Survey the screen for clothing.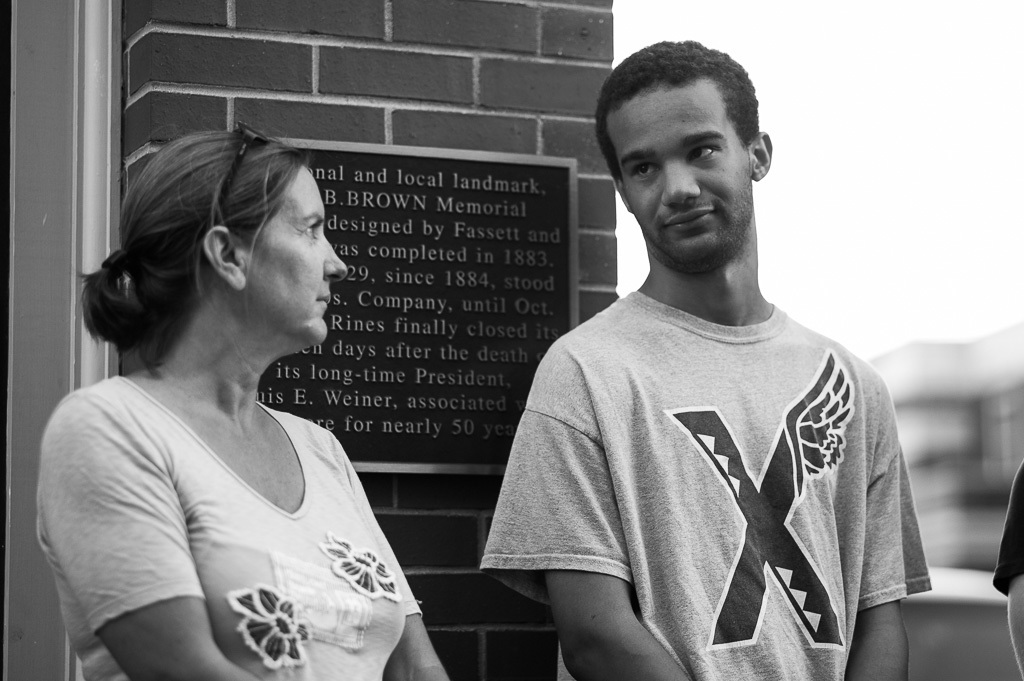
Survey found: detection(505, 254, 910, 655).
